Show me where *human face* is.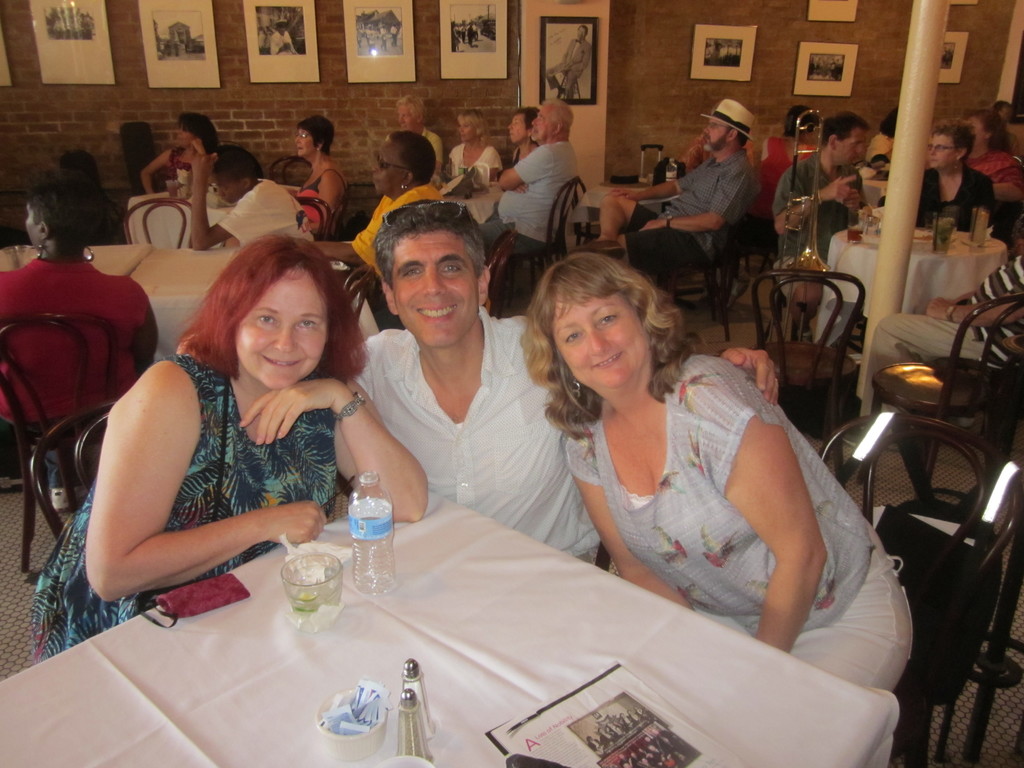
*human face* is at 578, 26, 587, 42.
